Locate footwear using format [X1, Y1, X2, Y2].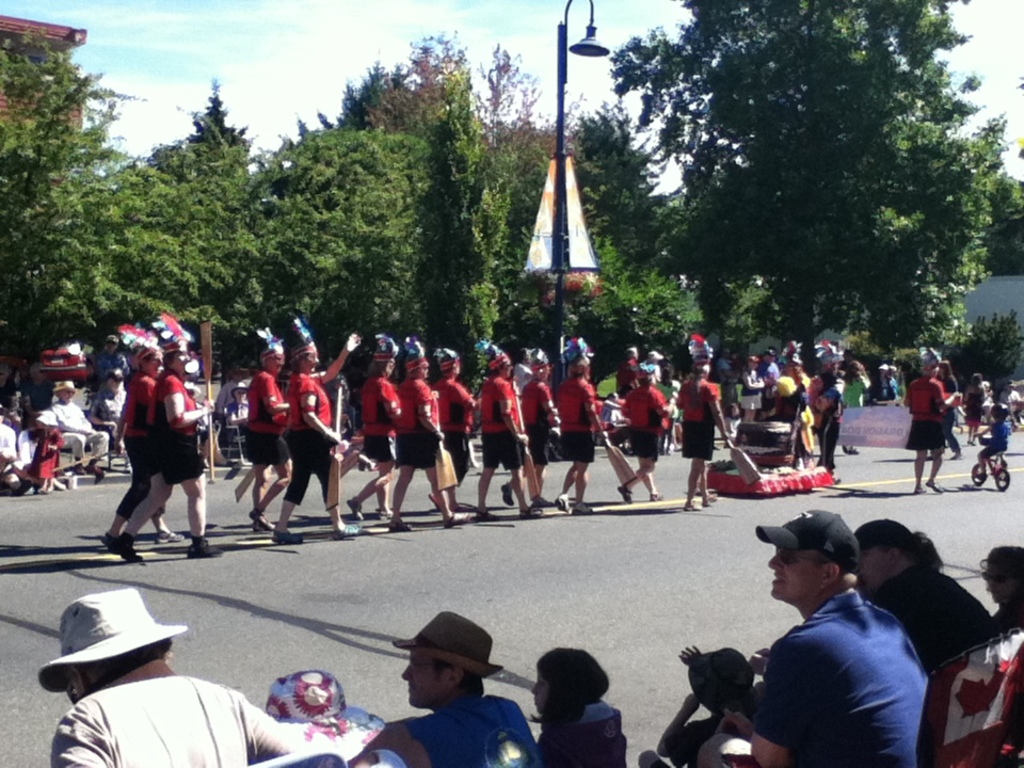
[910, 486, 921, 496].
